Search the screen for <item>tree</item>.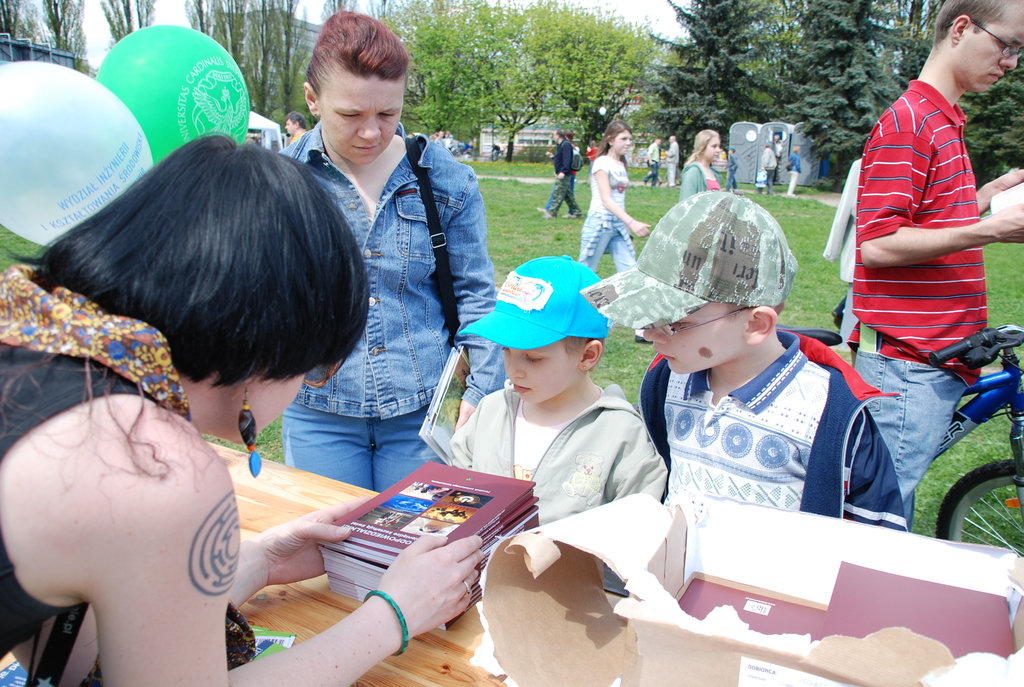
Found at [879, 0, 941, 83].
